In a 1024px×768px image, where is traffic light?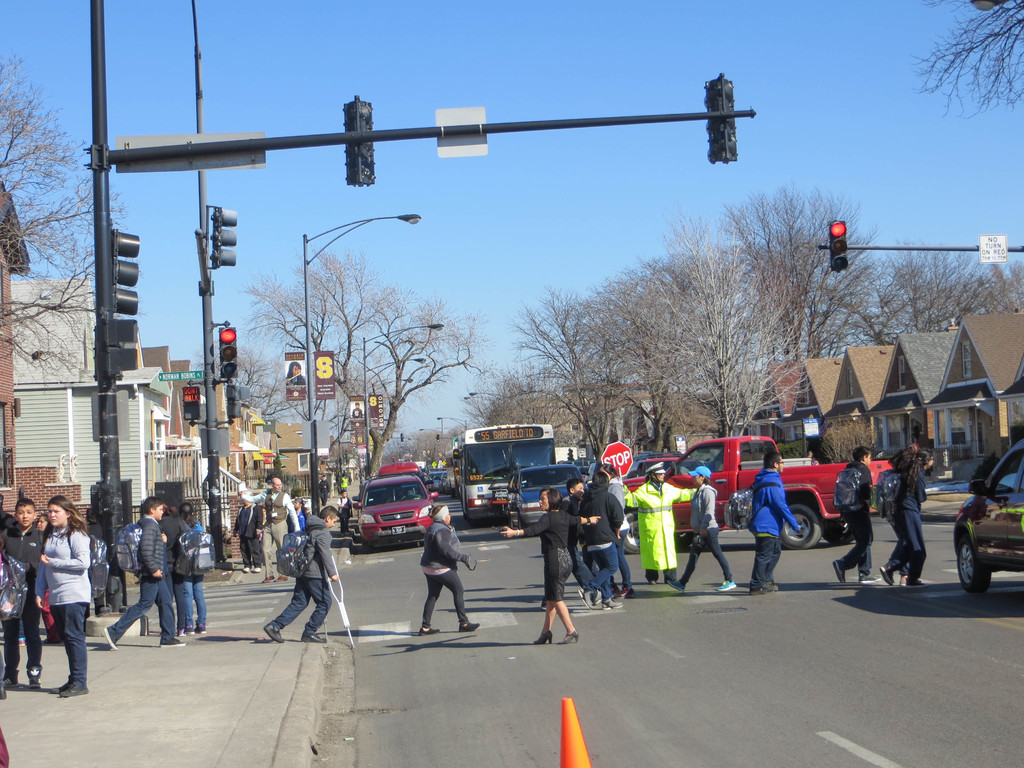
(x1=344, y1=93, x2=374, y2=186).
